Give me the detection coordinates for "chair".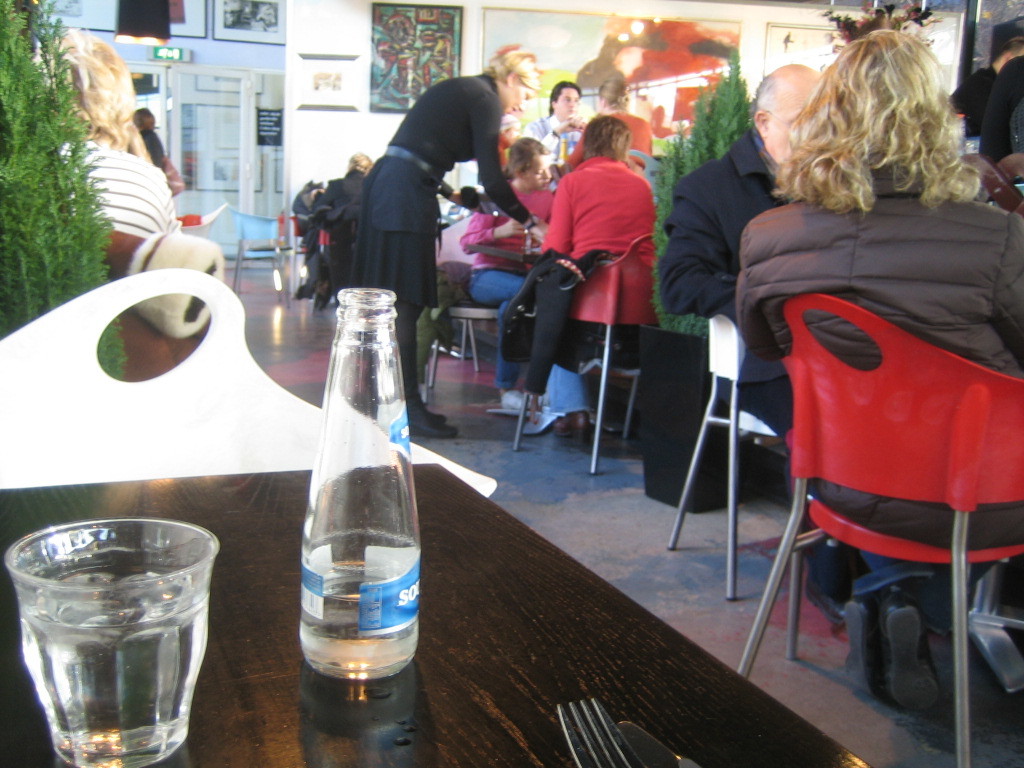
{"x1": 0, "y1": 270, "x2": 498, "y2": 501}.
